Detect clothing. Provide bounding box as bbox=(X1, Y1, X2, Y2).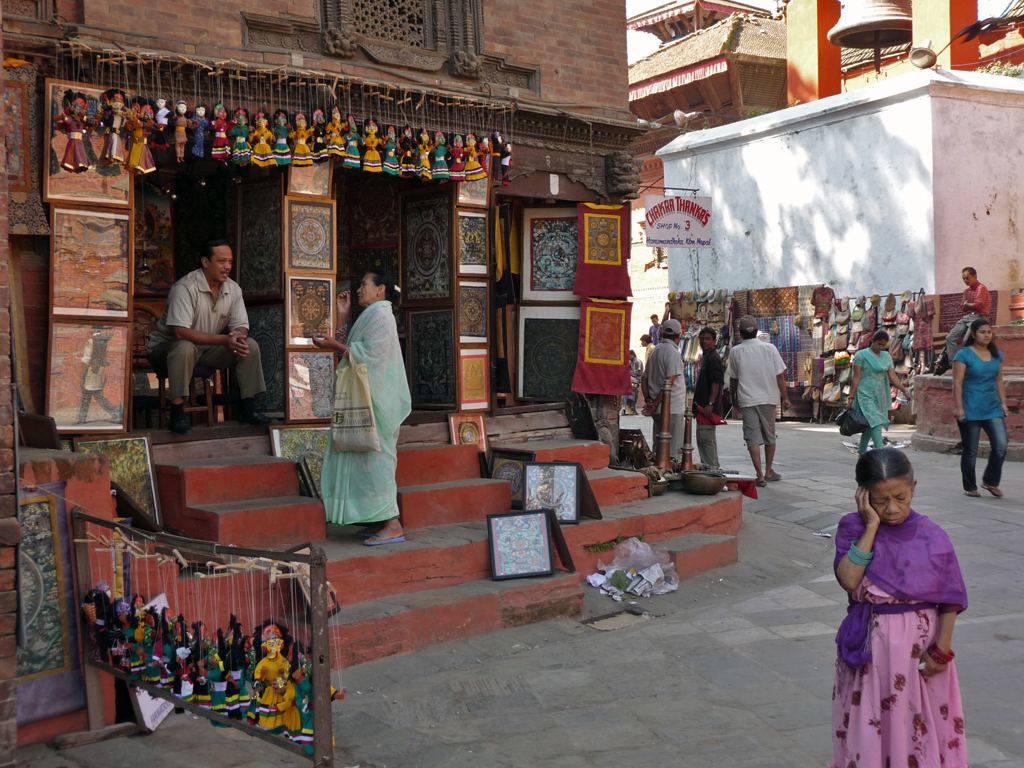
bbox=(838, 512, 988, 766).
